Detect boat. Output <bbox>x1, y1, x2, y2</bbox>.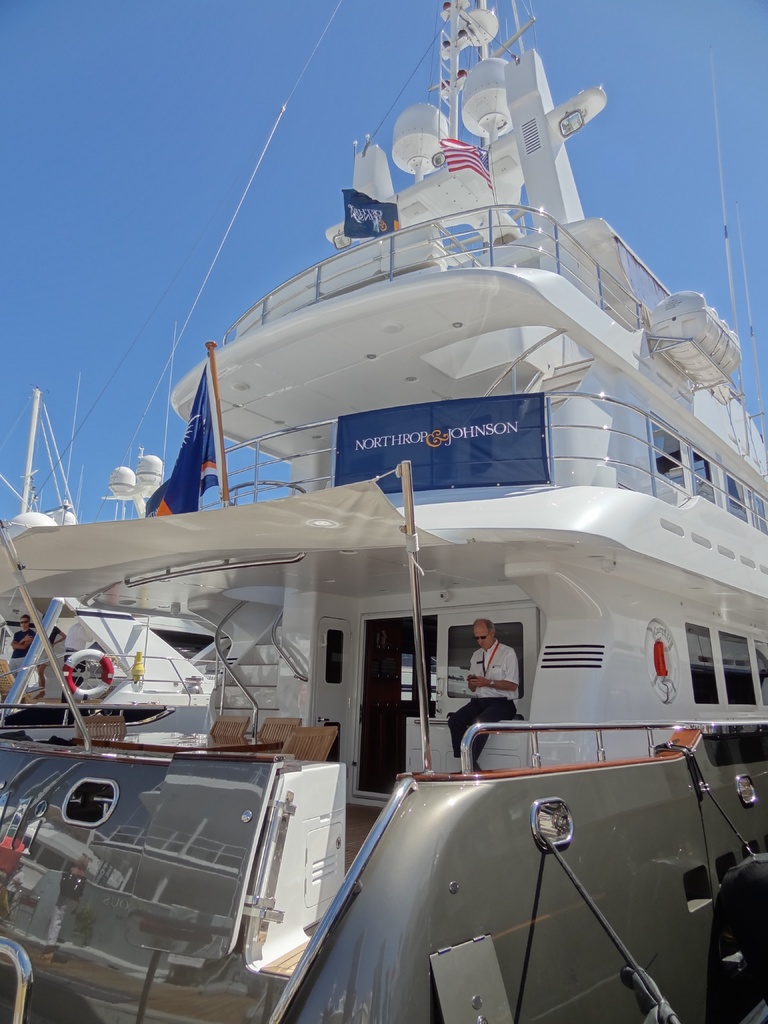
<bbox>29, 0, 767, 1023</bbox>.
